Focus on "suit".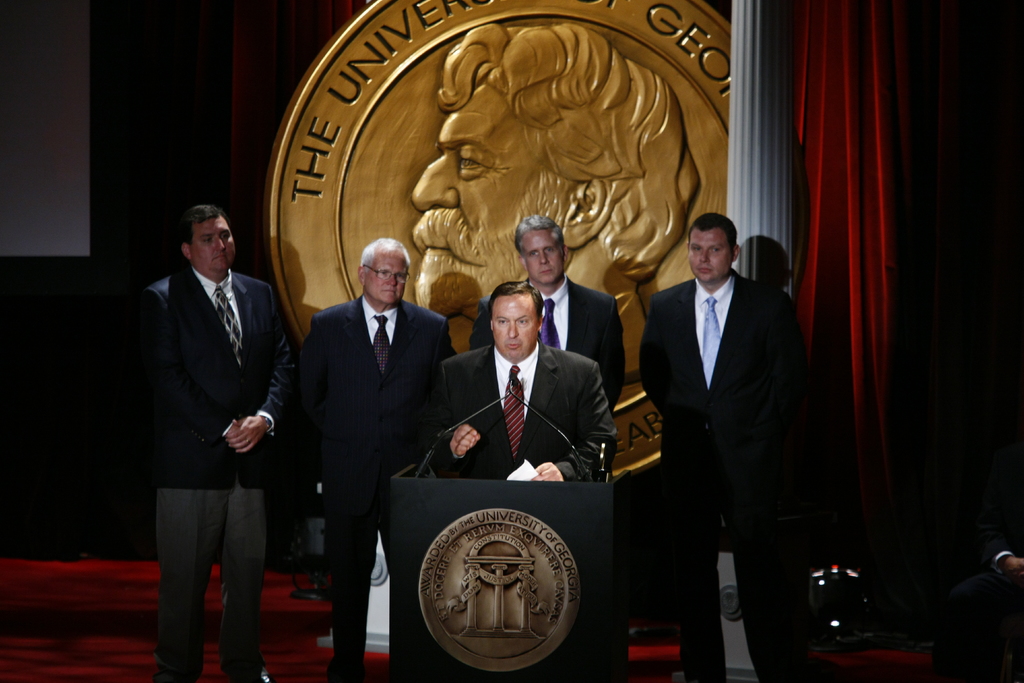
Focused at box=[300, 277, 468, 679].
